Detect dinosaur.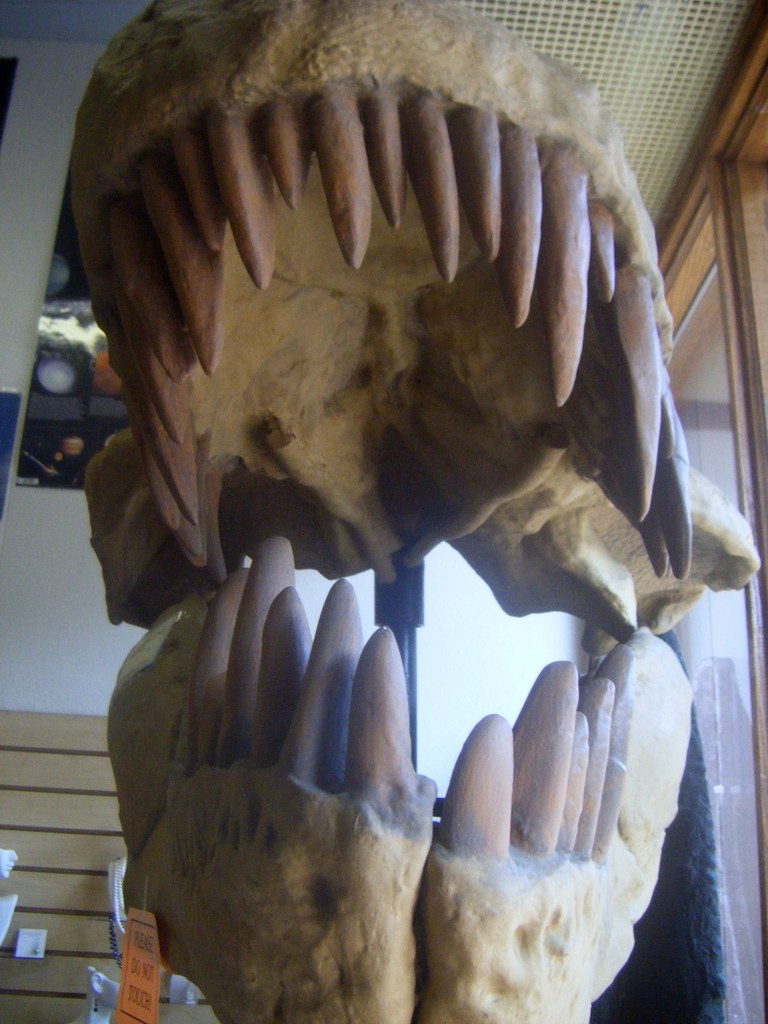
Detected at bbox=[64, 0, 760, 1023].
